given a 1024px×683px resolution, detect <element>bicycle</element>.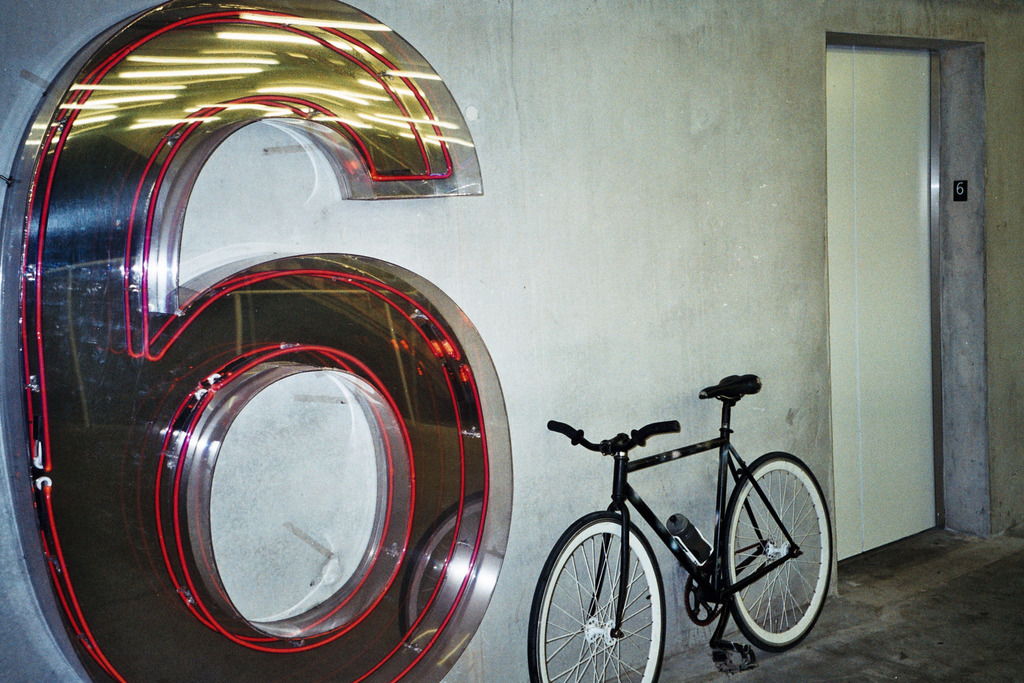
(521, 361, 848, 675).
